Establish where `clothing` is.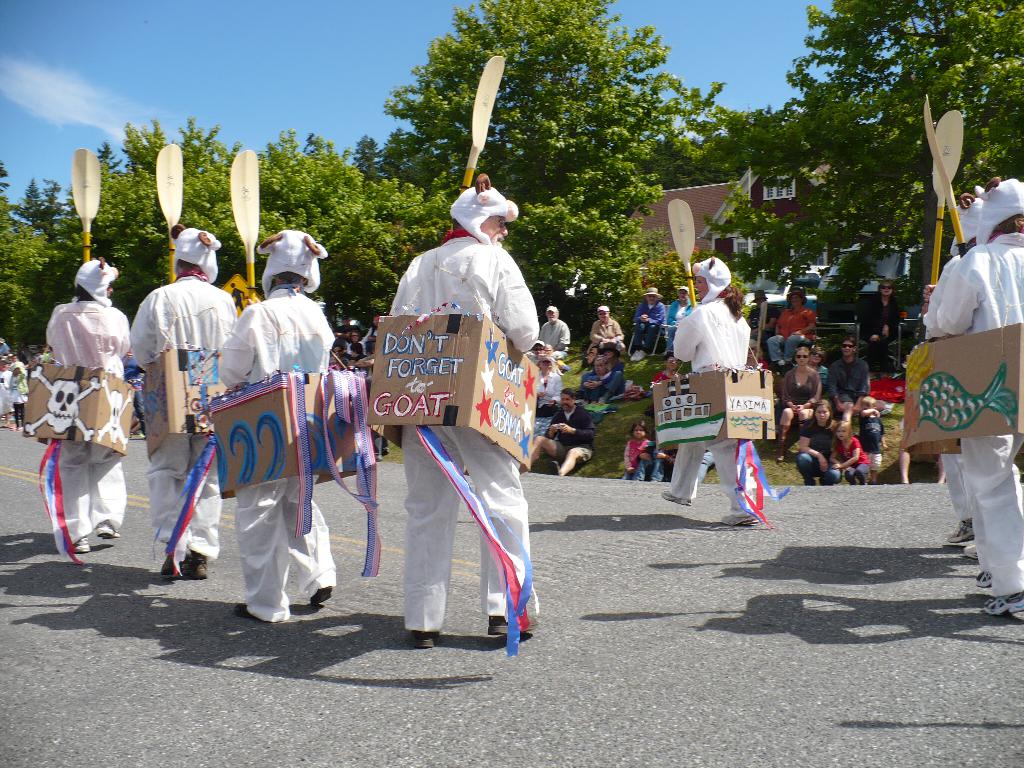
Established at [779, 365, 826, 405].
